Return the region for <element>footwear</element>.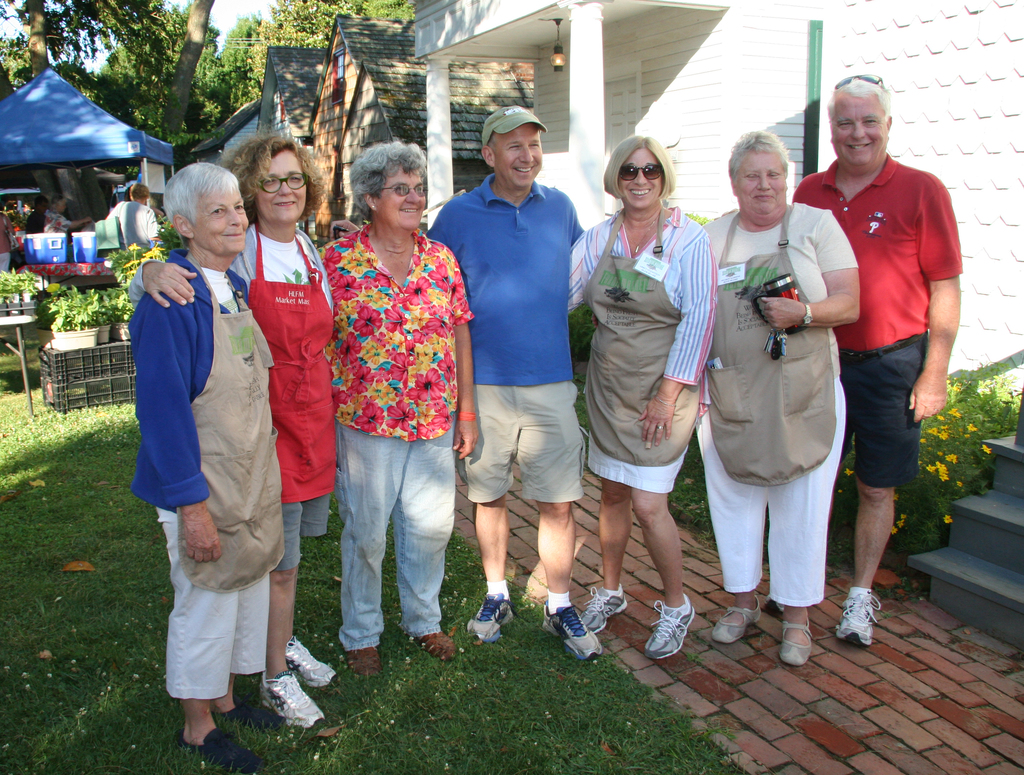
locate(543, 606, 602, 659).
